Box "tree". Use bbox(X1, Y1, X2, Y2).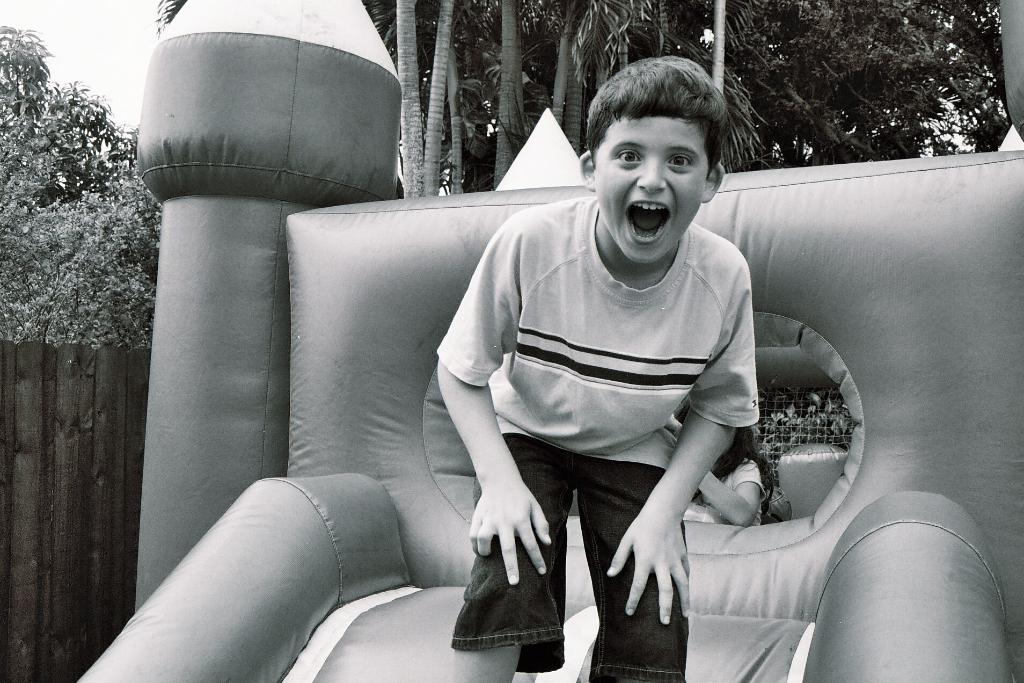
bbox(708, 0, 760, 174).
